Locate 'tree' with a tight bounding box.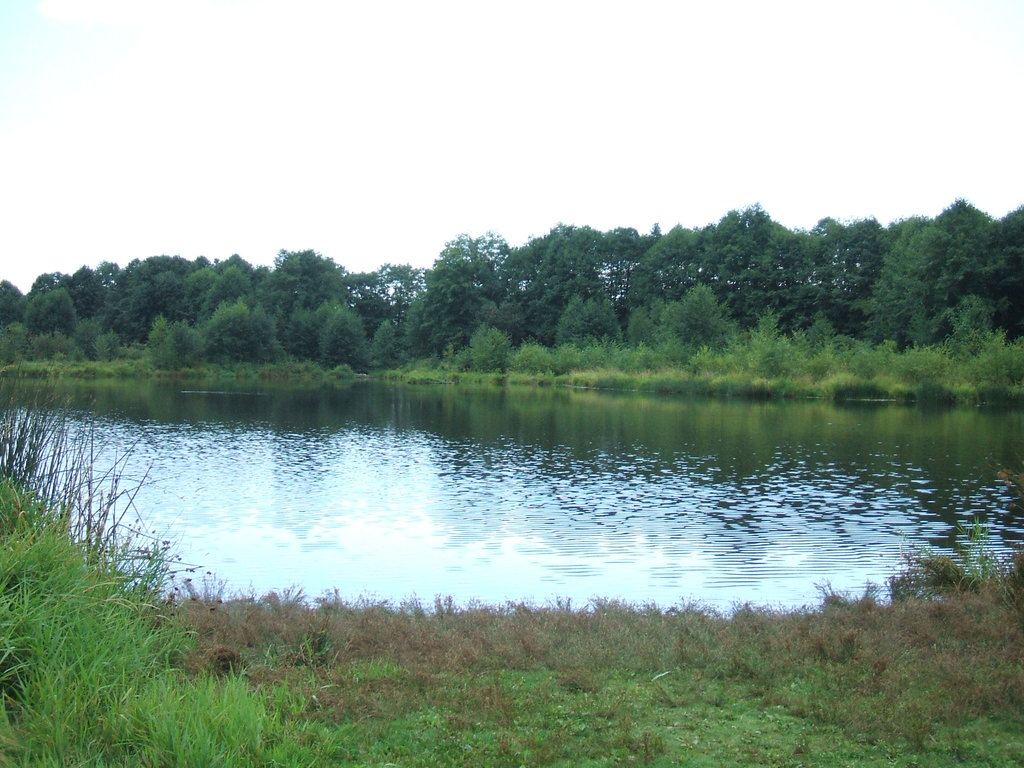
select_region(826, 208, 895, 337).
